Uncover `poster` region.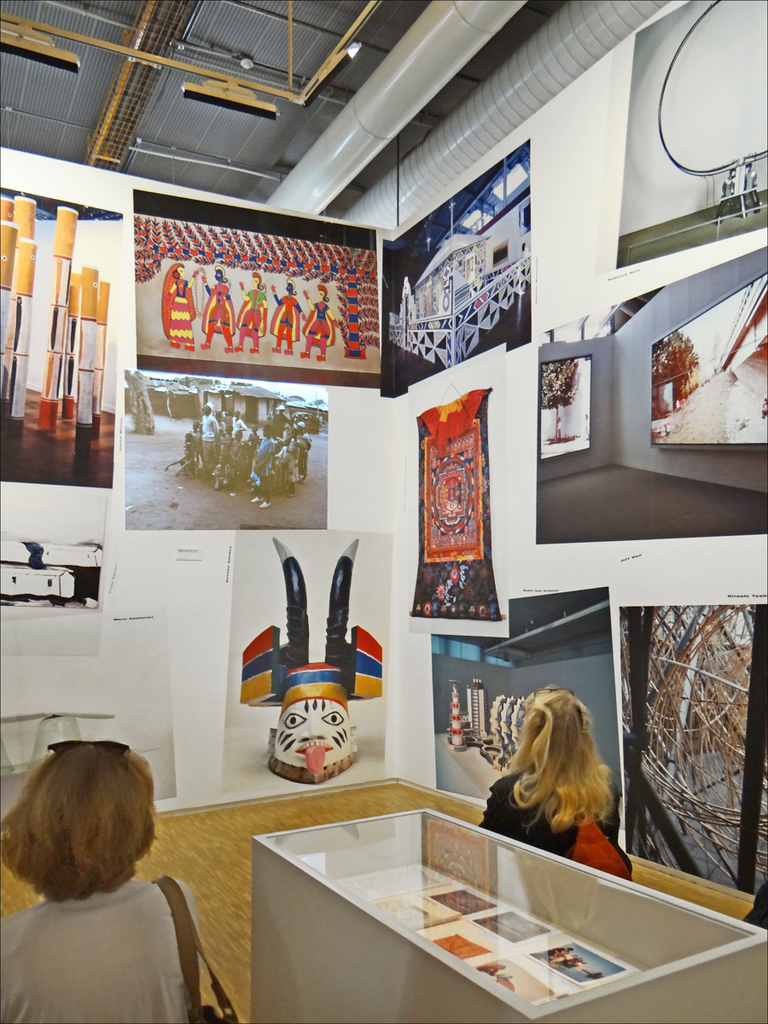
Uncovered: 616,0,767,267.
